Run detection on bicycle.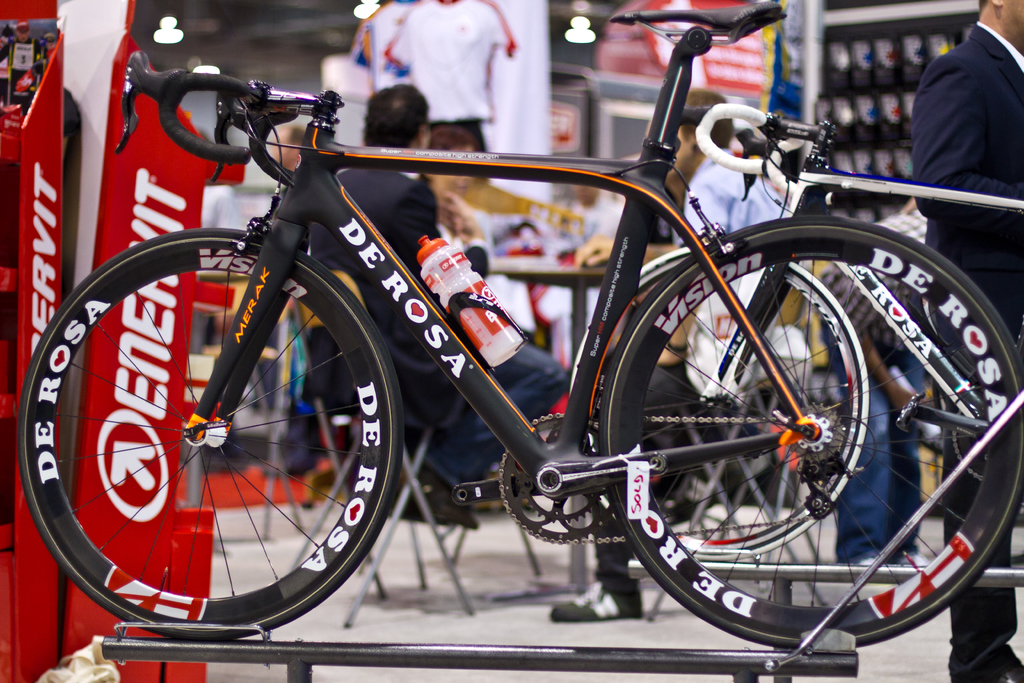
Result: bbox(567, 99, 1023, 567).
